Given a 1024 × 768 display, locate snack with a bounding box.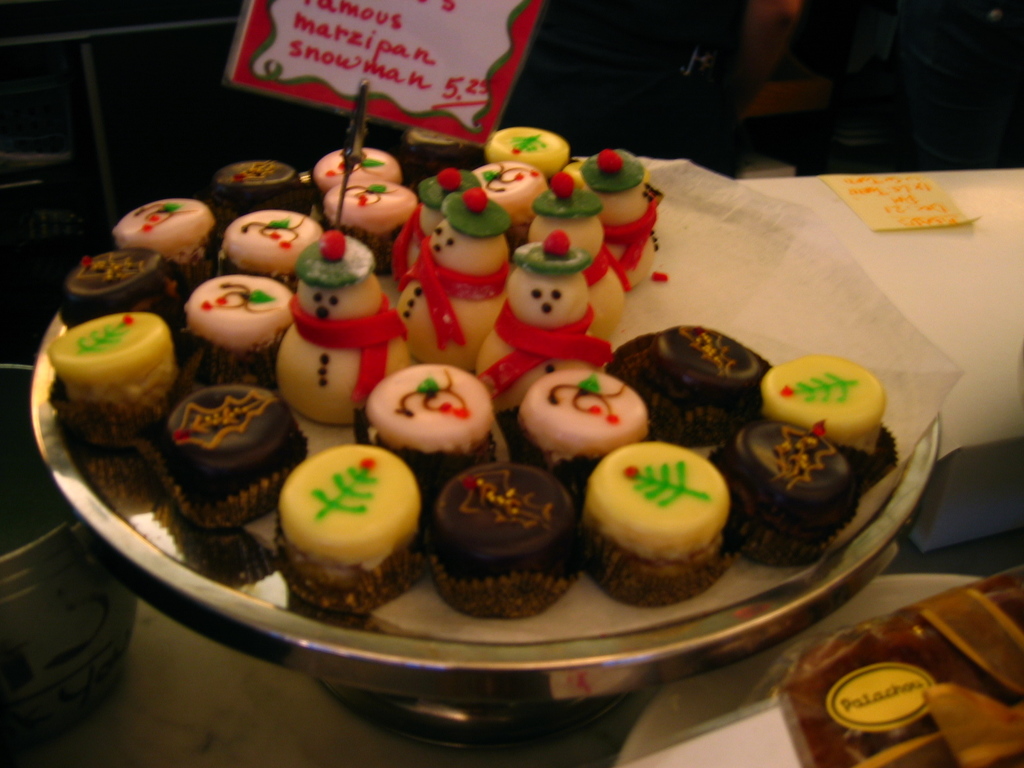
Located: [x1=342, y1=362, x2=509, y2=474].
